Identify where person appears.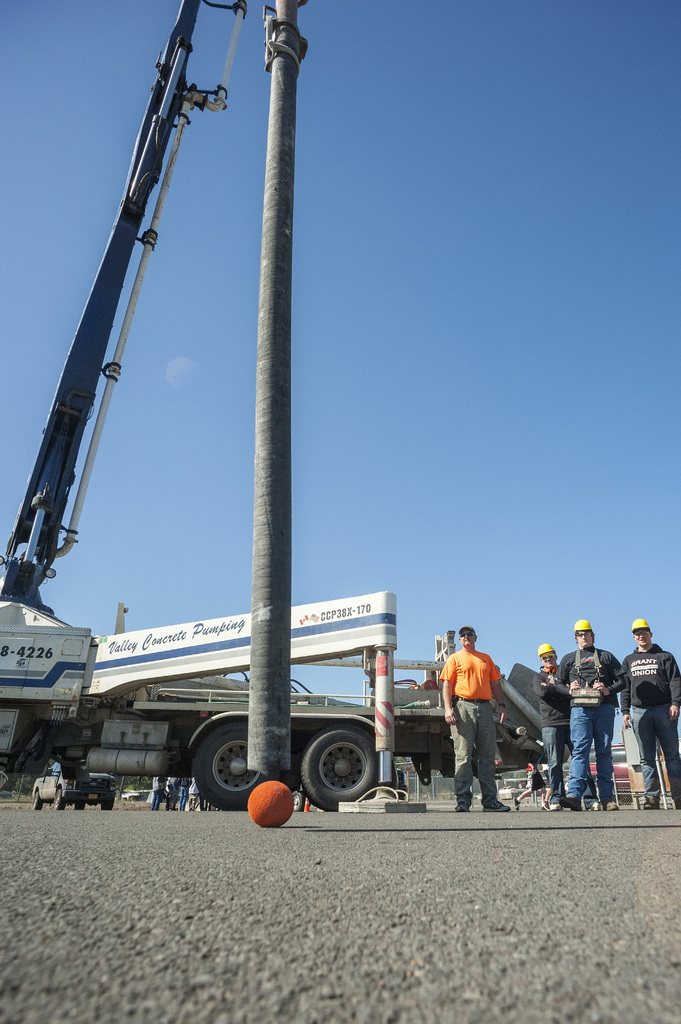
Appears at bbox=(527, 643, 574, 808).
